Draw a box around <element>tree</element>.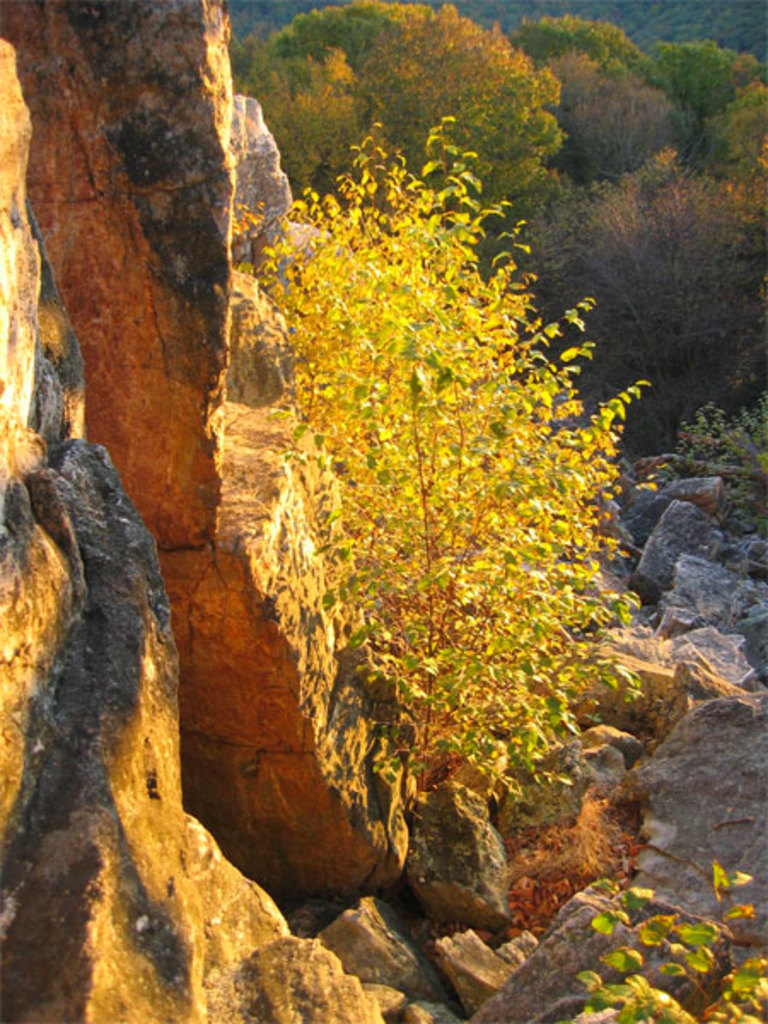
BBox(649, 39, 748, 128).
